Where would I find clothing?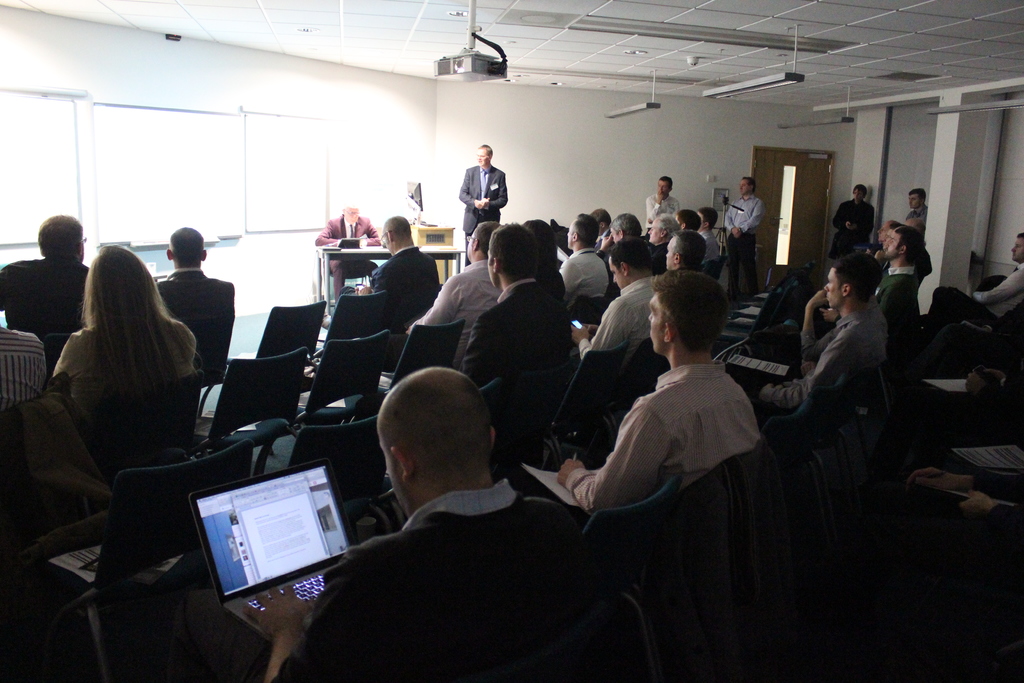
At (458,165,509,267).
